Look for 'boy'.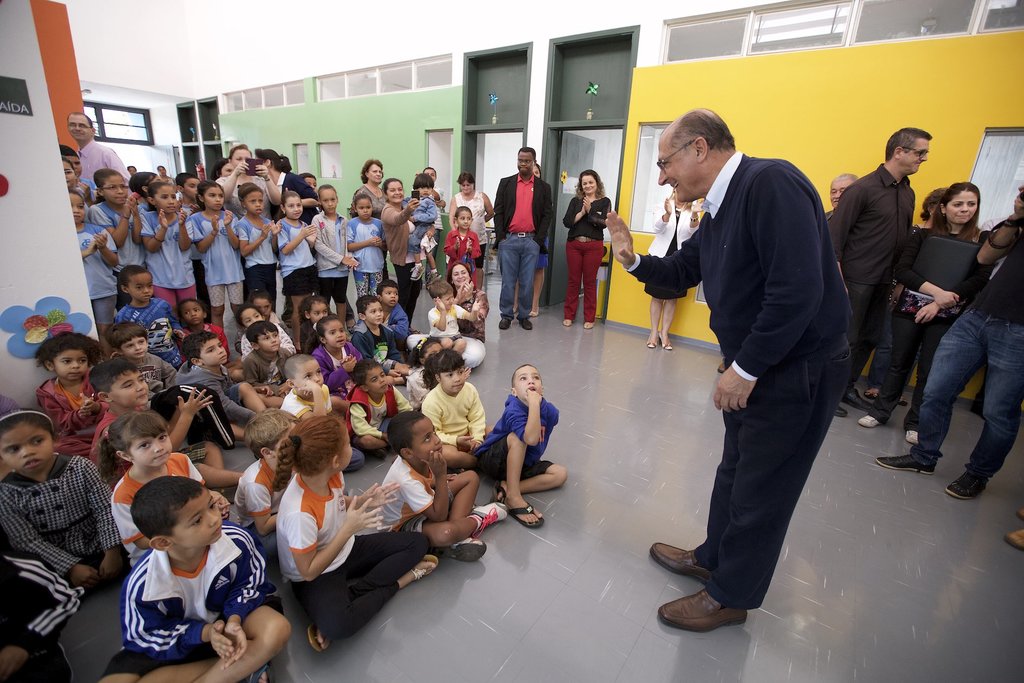
Found: l=347, t=295, r=415, b=387.
